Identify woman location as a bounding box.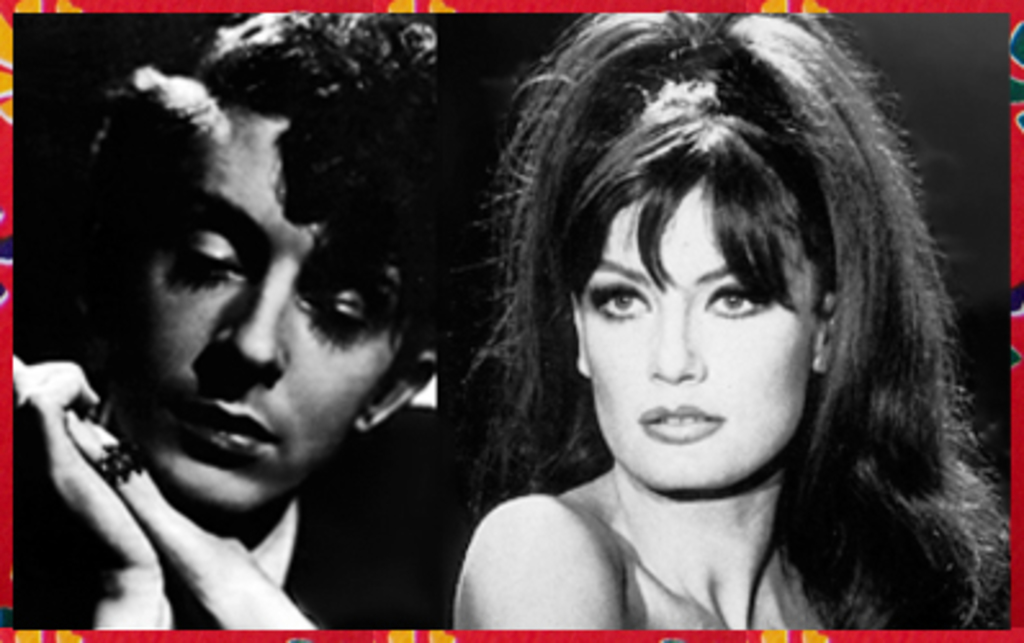
Rect(396, 41, 996, 630).
